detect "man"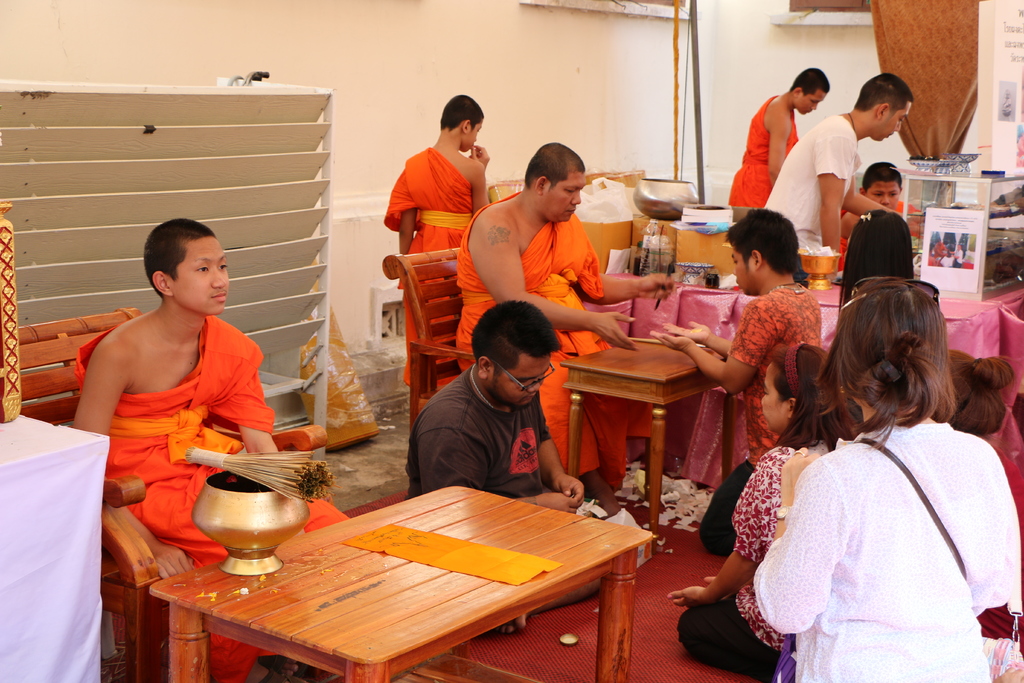
[726, 65, 831, 210]
